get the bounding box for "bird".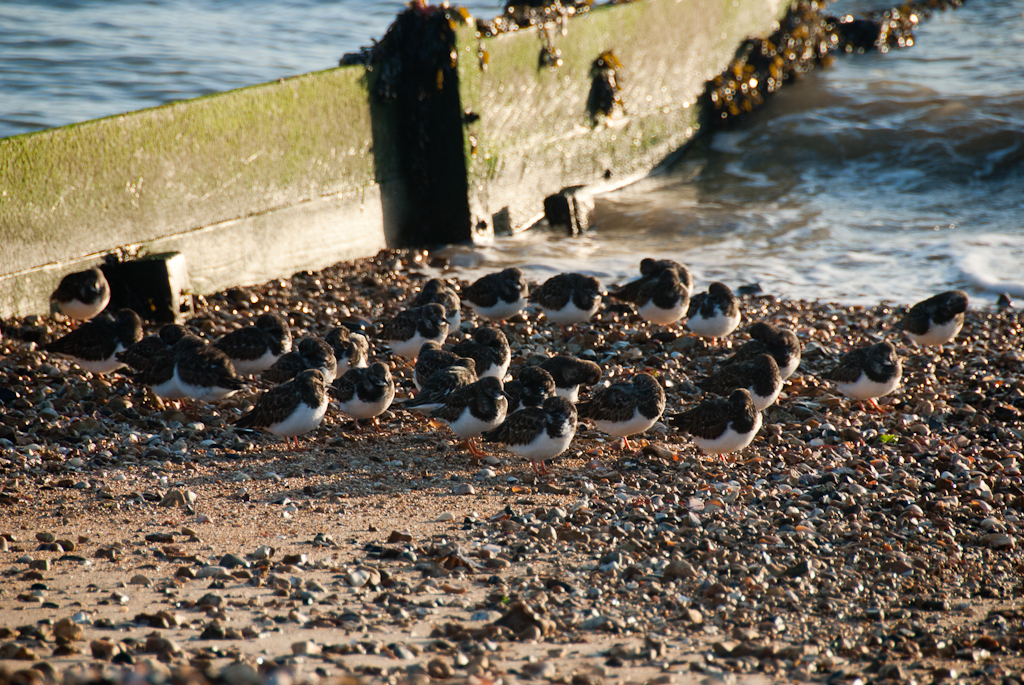
x1=235 y1=367 x2=328 y2=444.
